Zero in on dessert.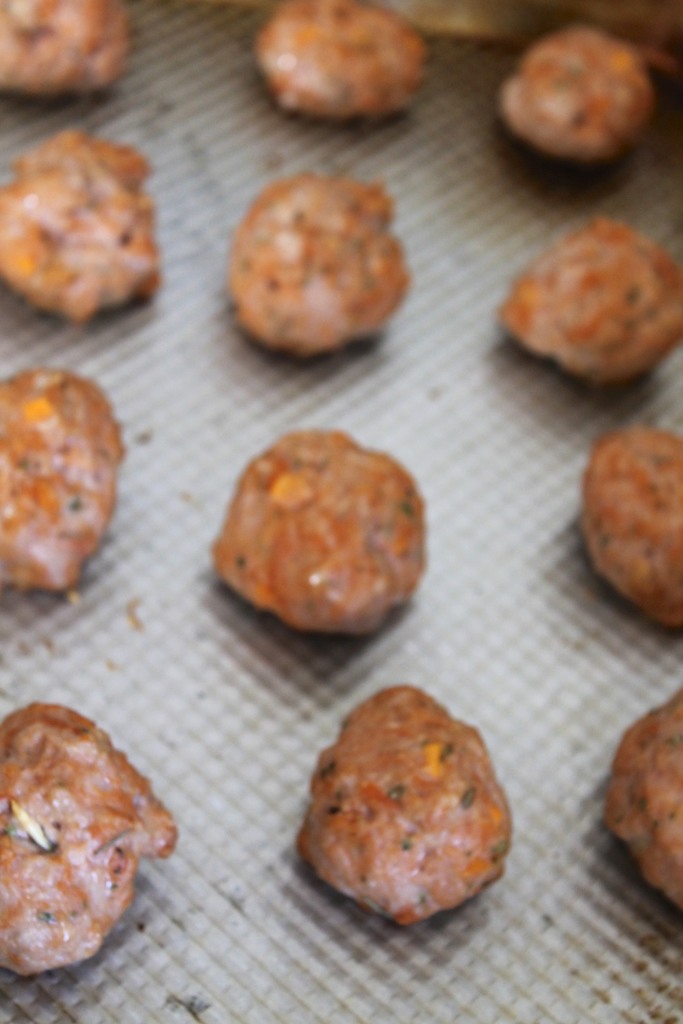
Zeroed in: rect(5, 131, 158, 304).
